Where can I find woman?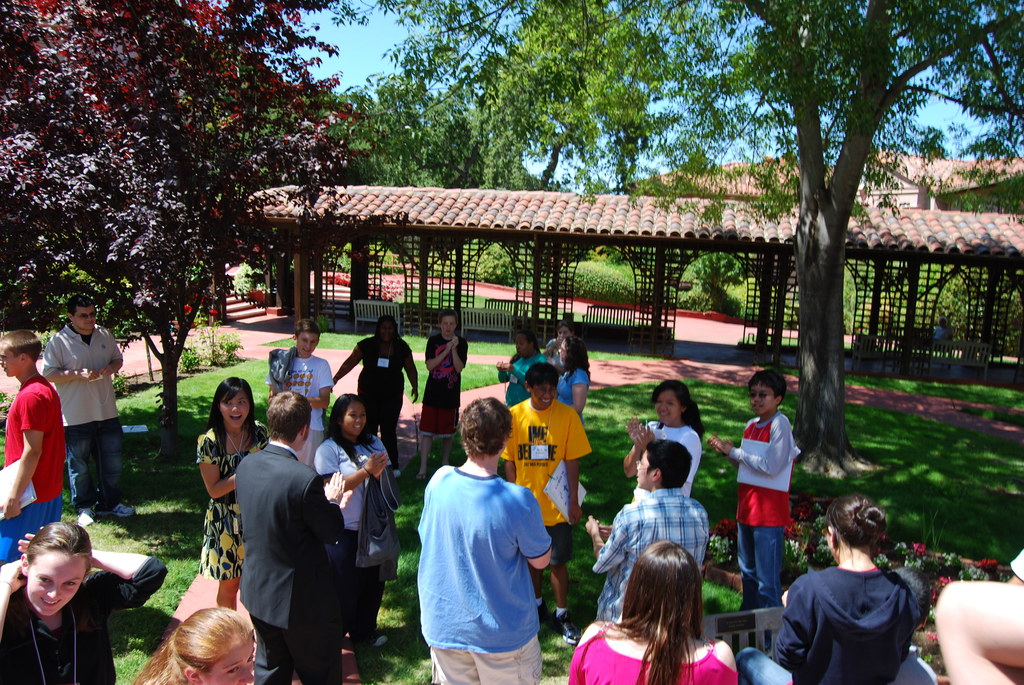
You can find it at bbox=[312, 392, 397, 647].
